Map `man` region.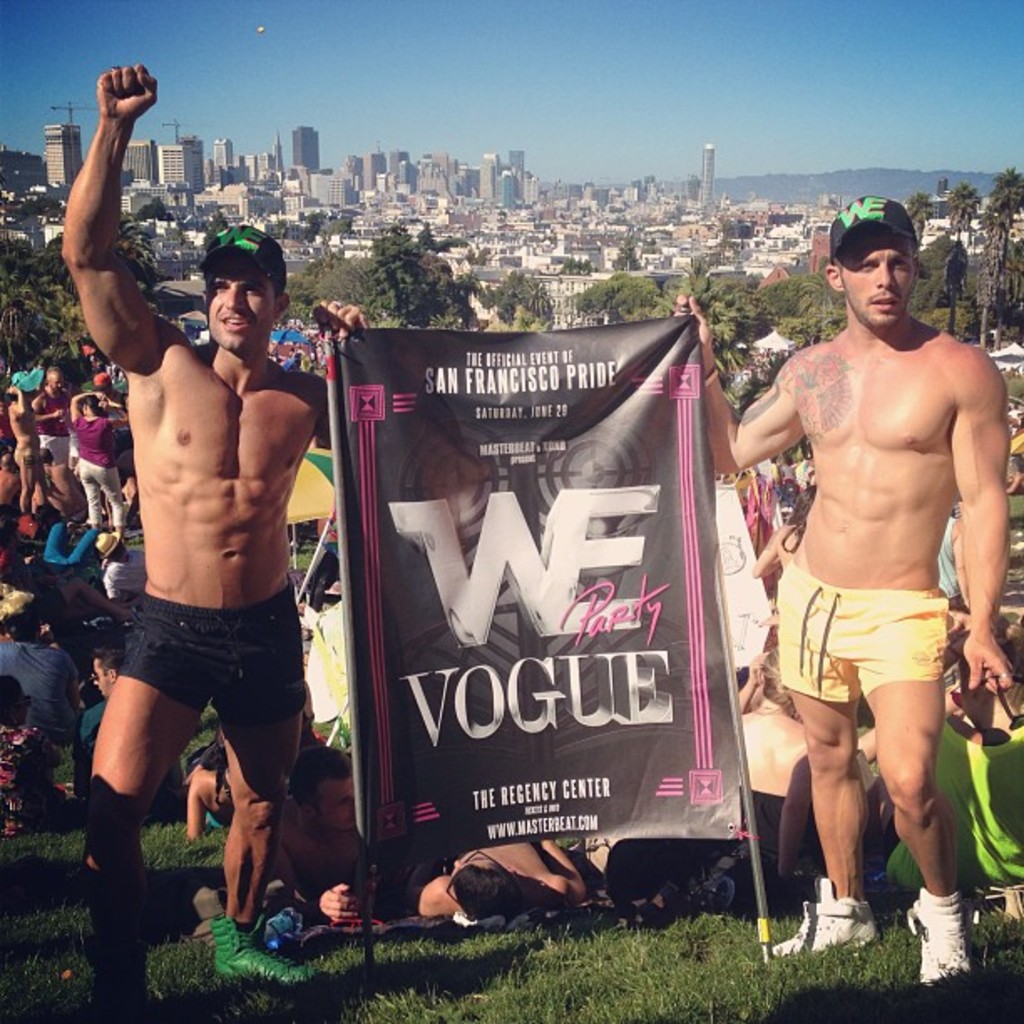
Mapped to BBox(274, 748, 361, 914).
